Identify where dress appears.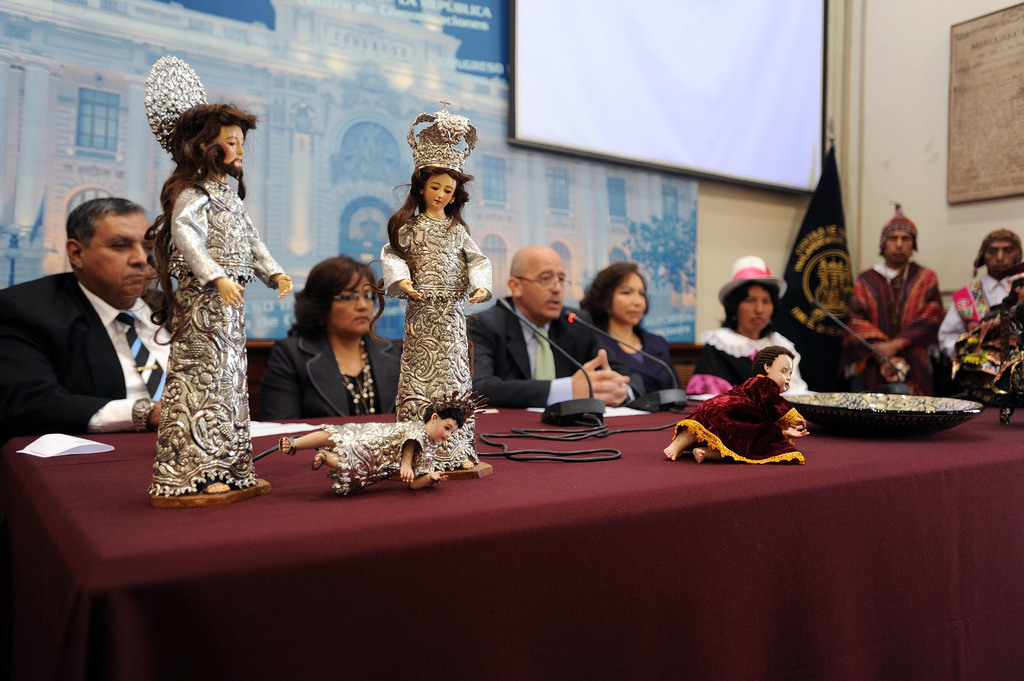
Appears at region(323, 422, 434, 497).
